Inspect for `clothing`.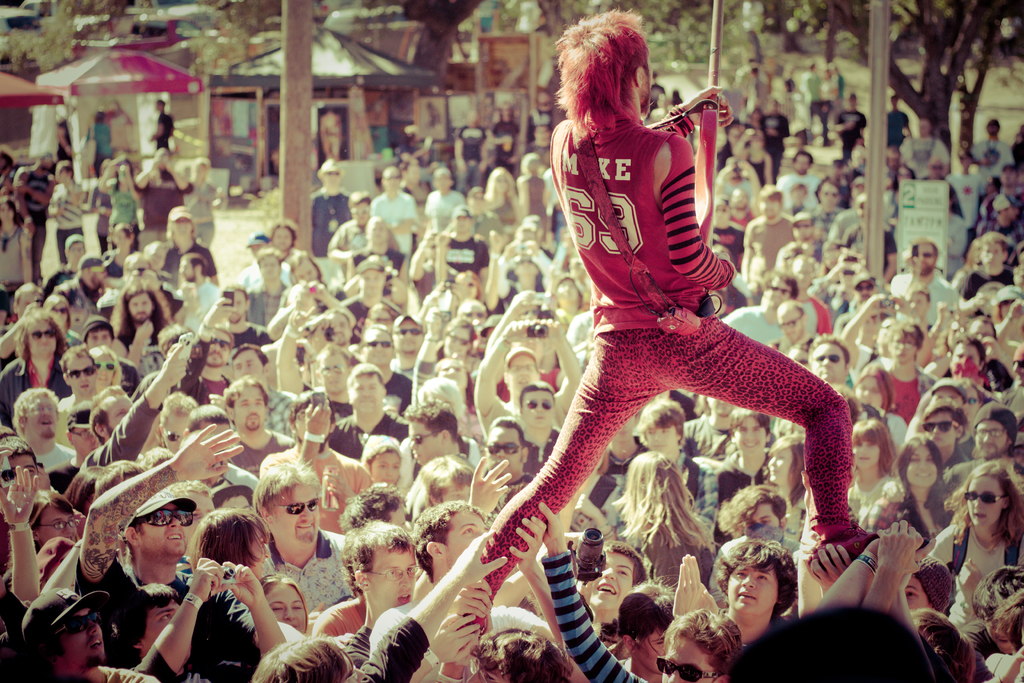
Inspection: [886, 105, 912, 147].
